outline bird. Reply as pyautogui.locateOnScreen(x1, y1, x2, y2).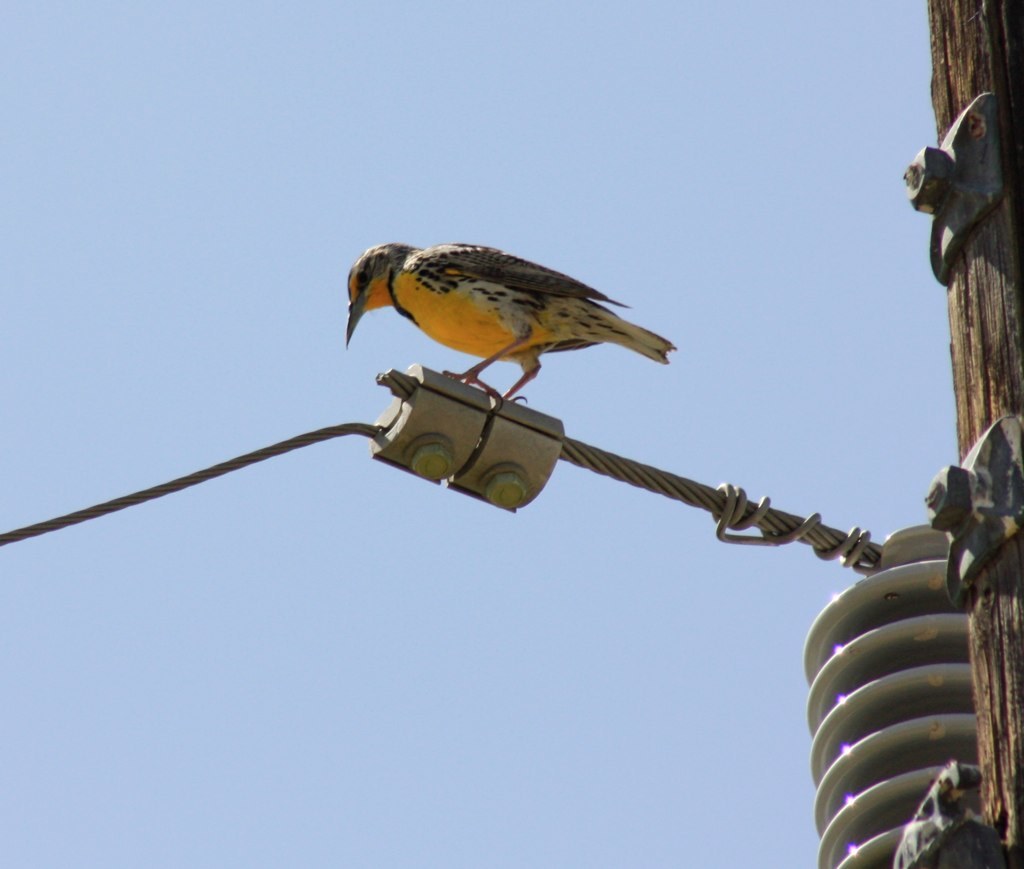
pyautogui.locateOnScreen(348, 253, 683, 419).
